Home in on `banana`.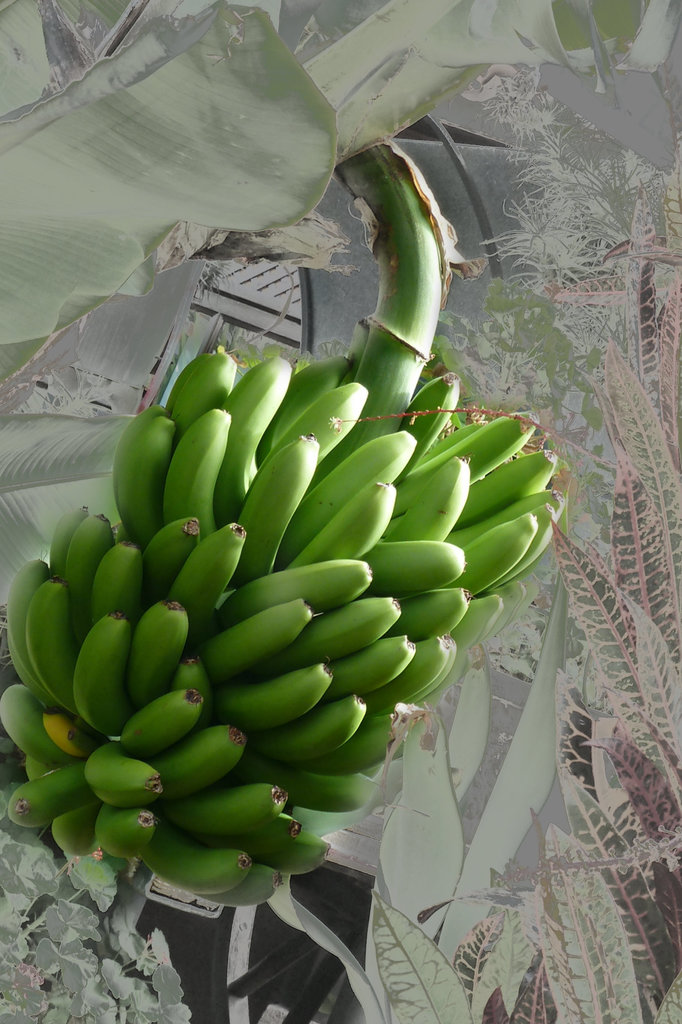
Homed in at [229, 435, 313, 580].
